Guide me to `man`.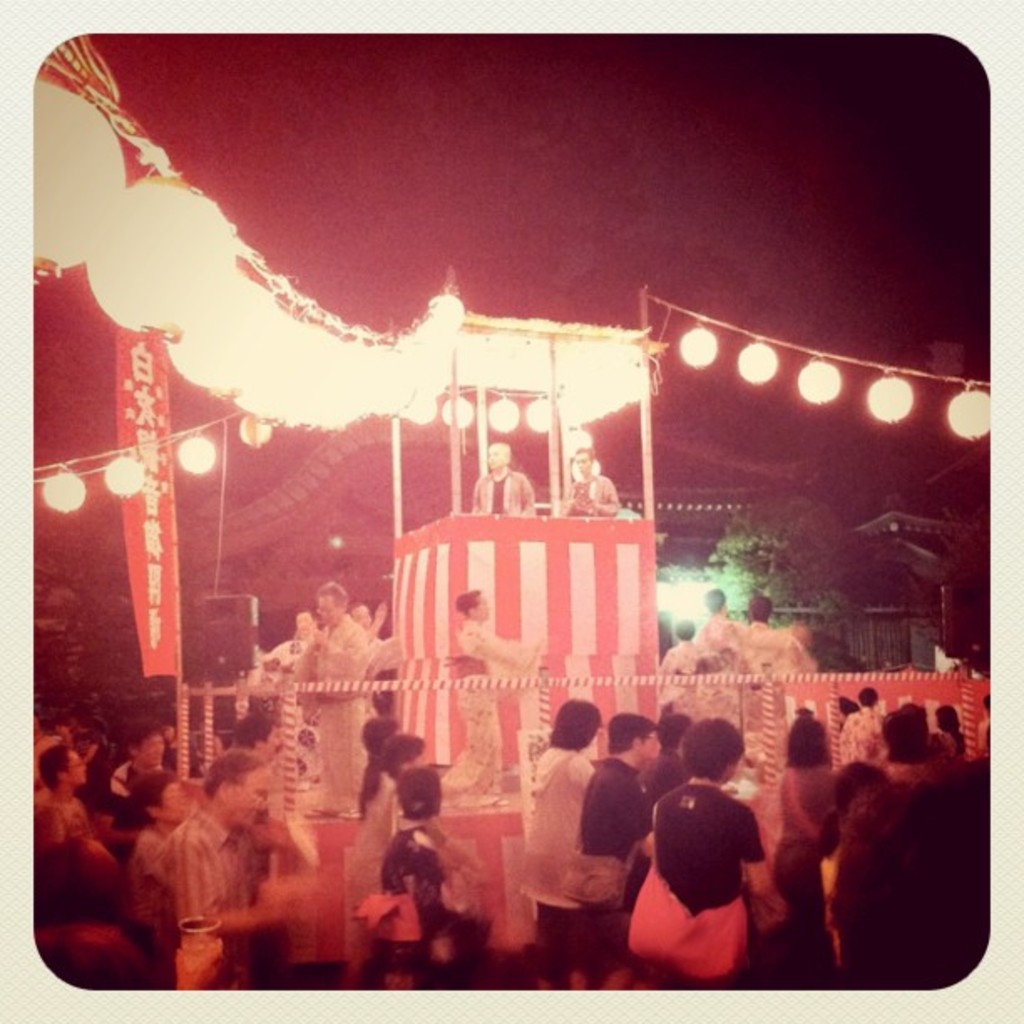
Guidance: crop(161, 751, 284, 1001).
